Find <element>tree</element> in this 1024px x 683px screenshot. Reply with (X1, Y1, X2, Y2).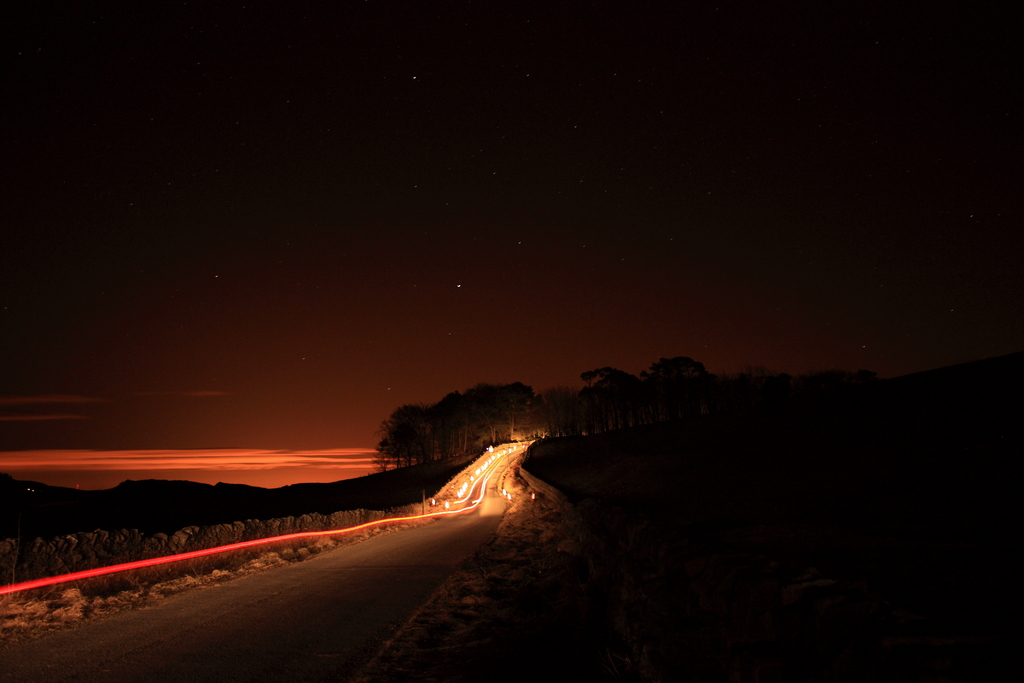
(508, 378, 604, 449).
